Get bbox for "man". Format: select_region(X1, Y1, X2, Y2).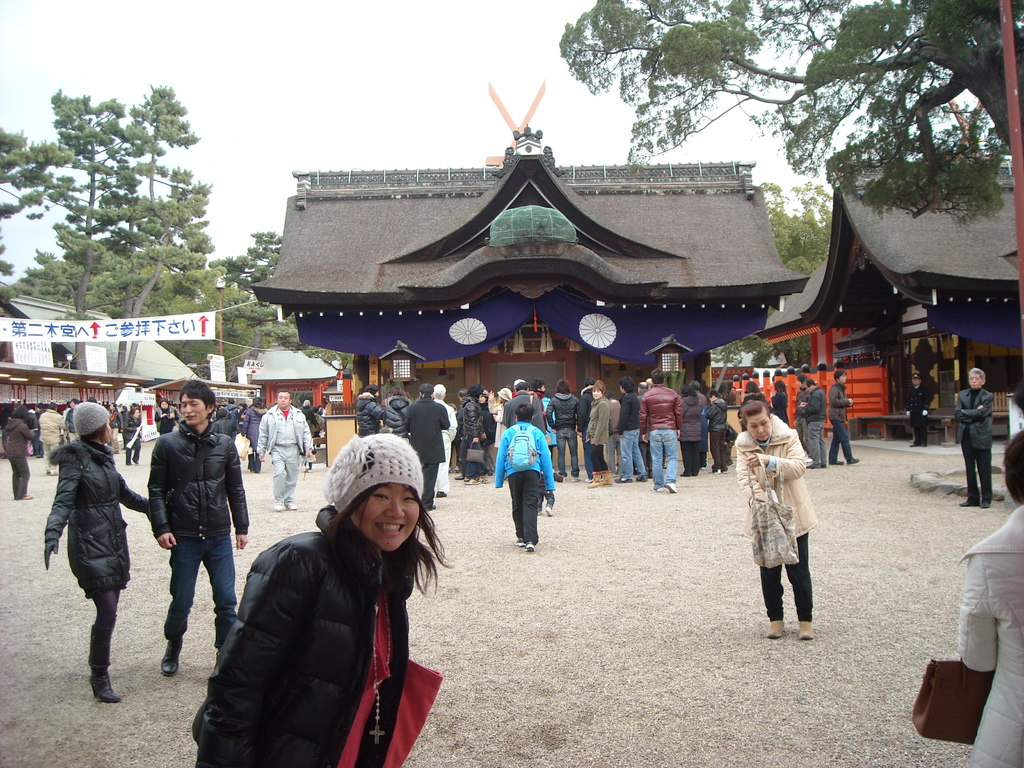
select_region(826, 374, 859, 468).
